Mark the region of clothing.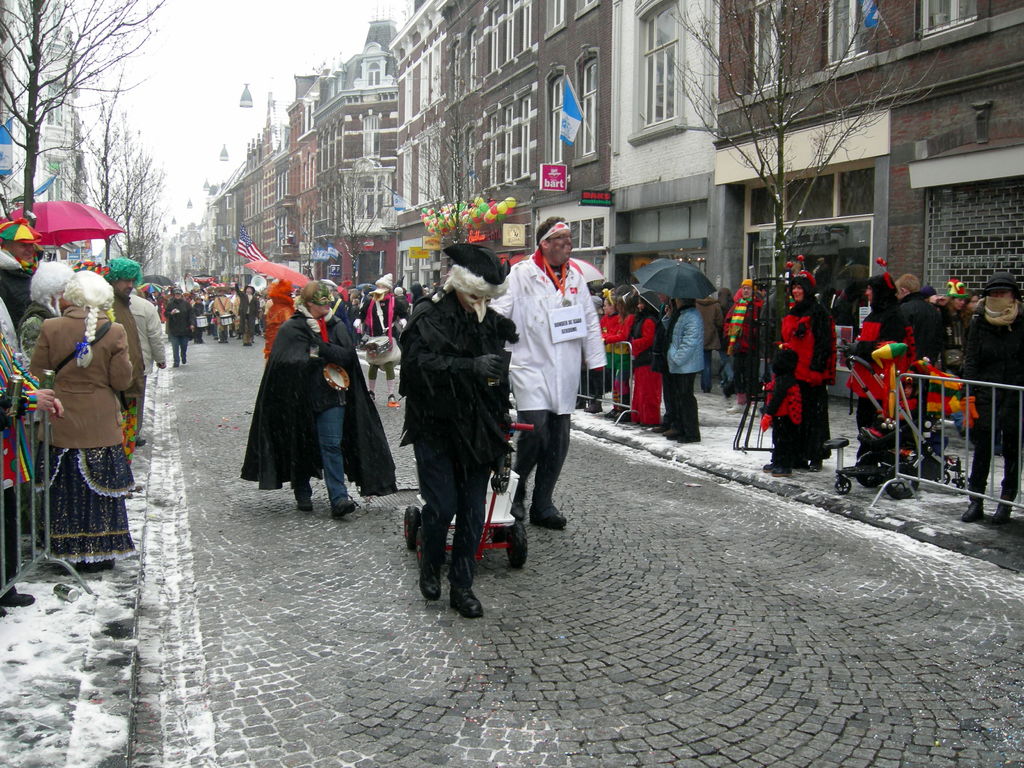
Region: 932:305:966:383.
